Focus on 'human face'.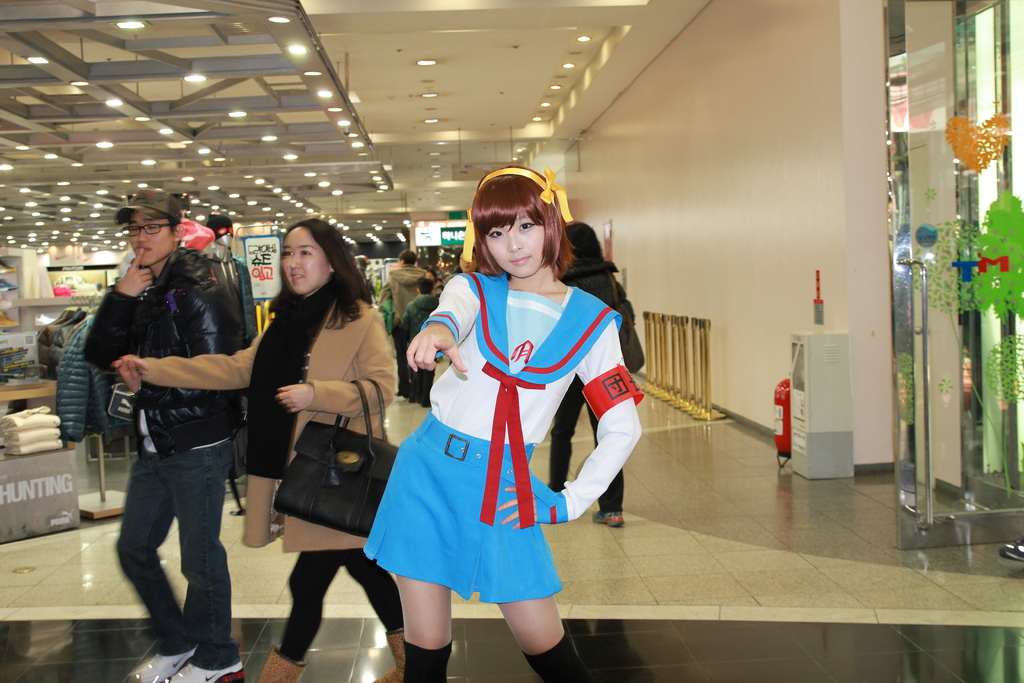
Focused at region(282, 226, 330, 298).
